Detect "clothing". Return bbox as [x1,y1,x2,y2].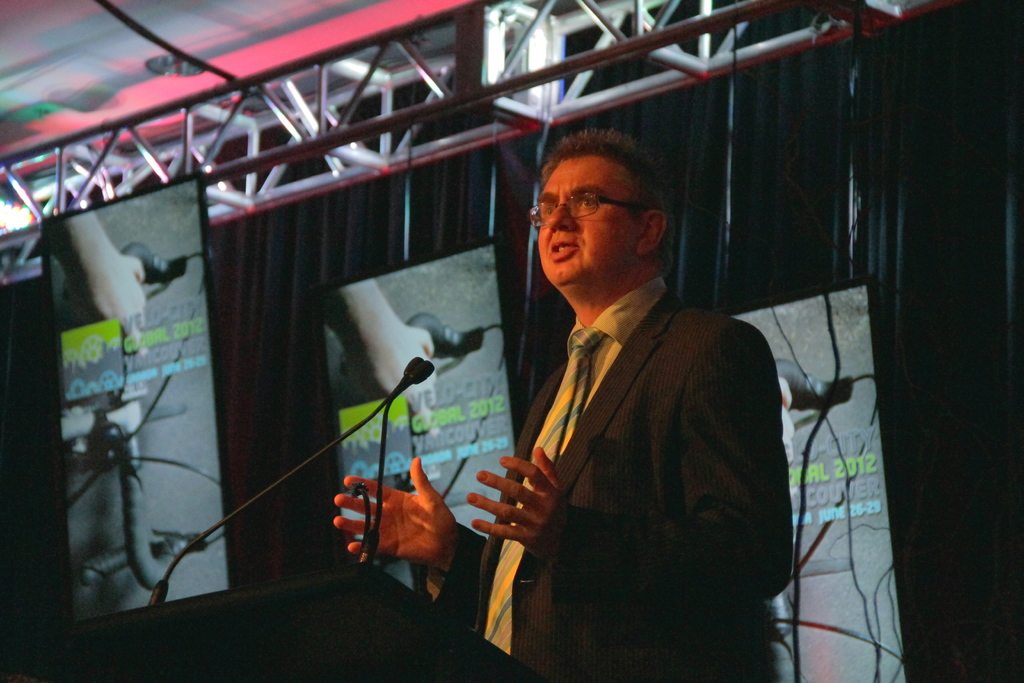
[409,270,792,682].
